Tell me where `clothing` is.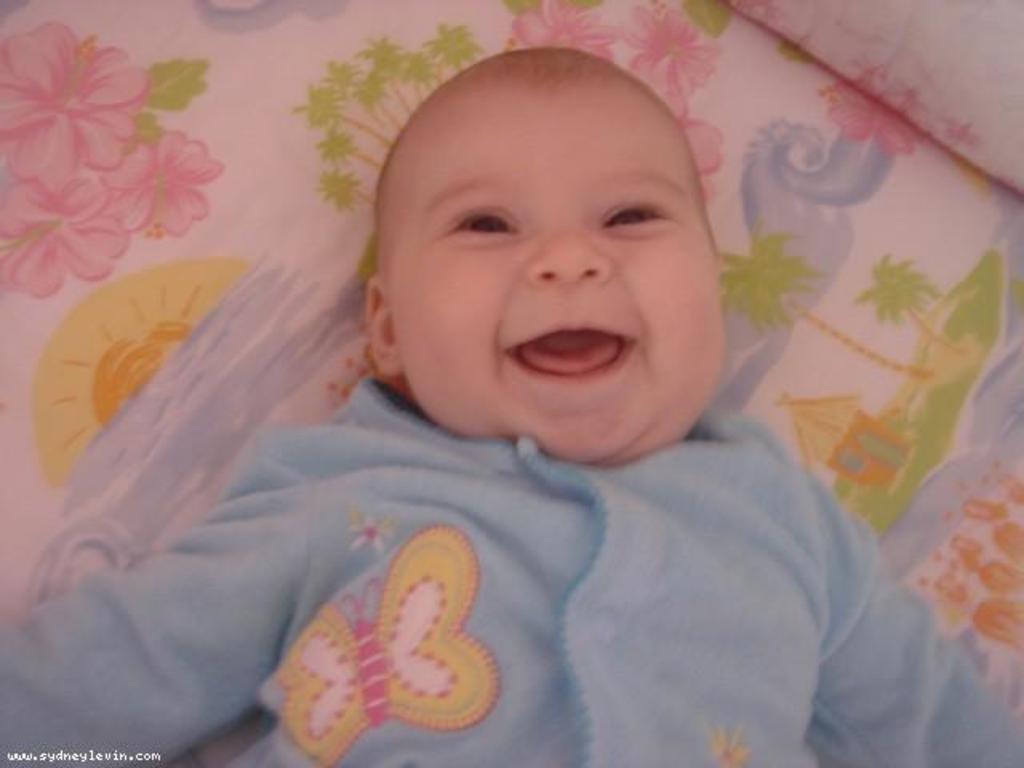
`clothing` is at BBox(0, 373, 1022, 766).
